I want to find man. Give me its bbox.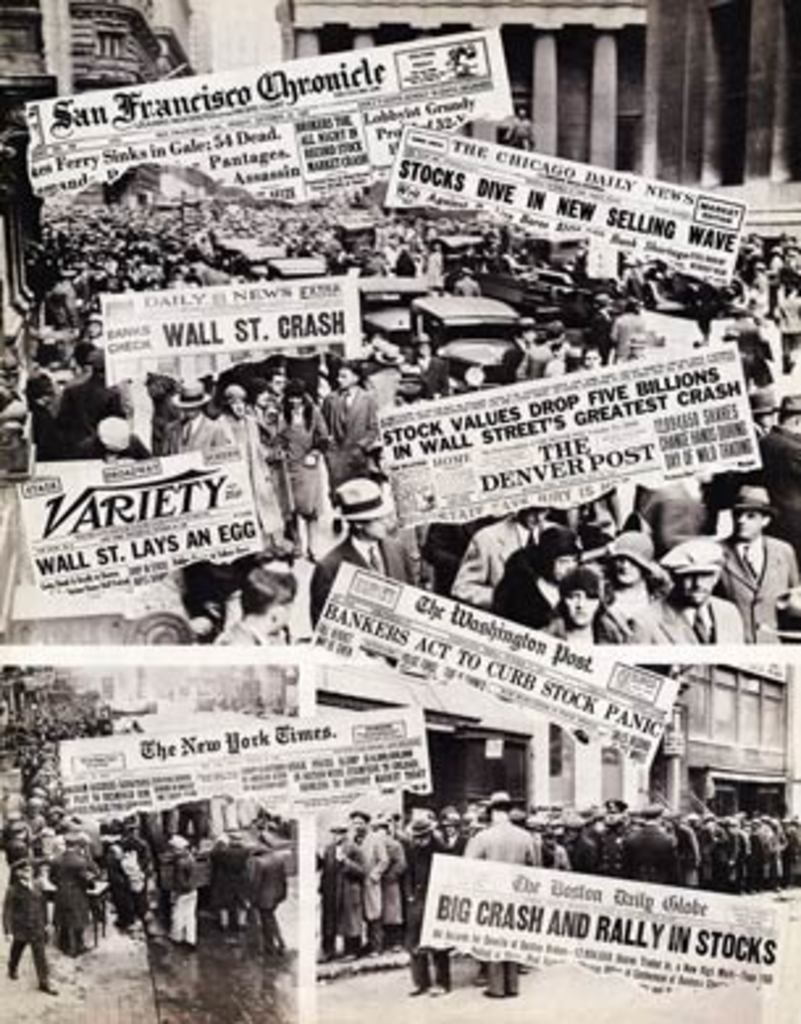
0/853/63/998.
